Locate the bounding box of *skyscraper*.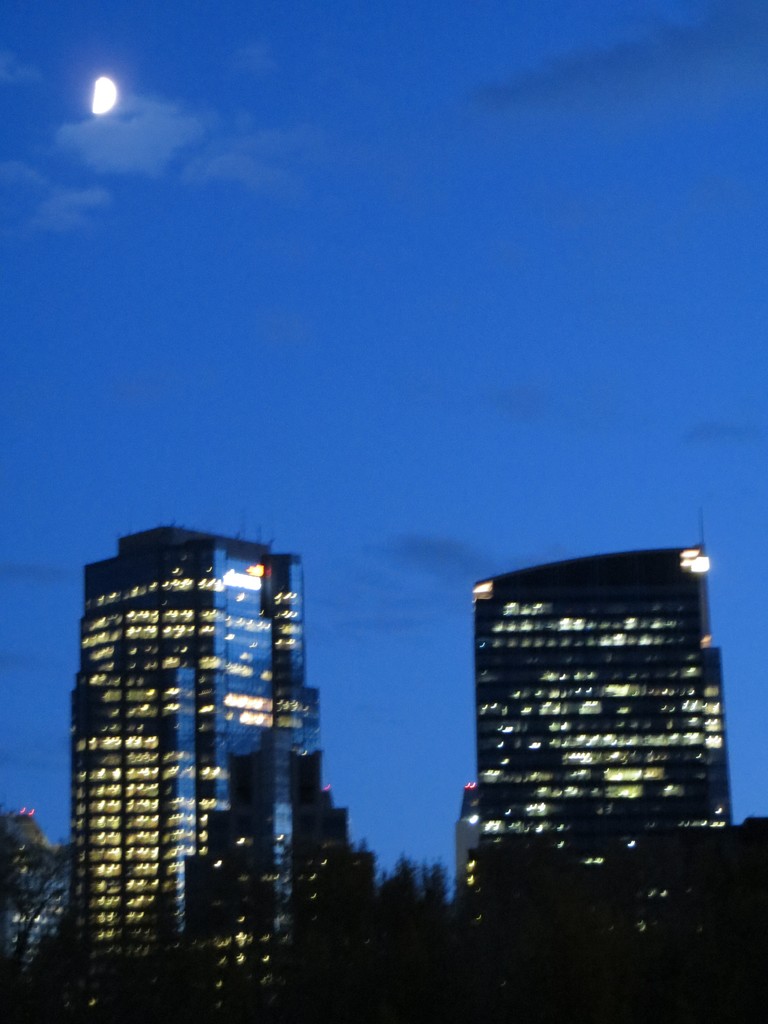
Bounding box: detection(464, 543, 755, 908).
